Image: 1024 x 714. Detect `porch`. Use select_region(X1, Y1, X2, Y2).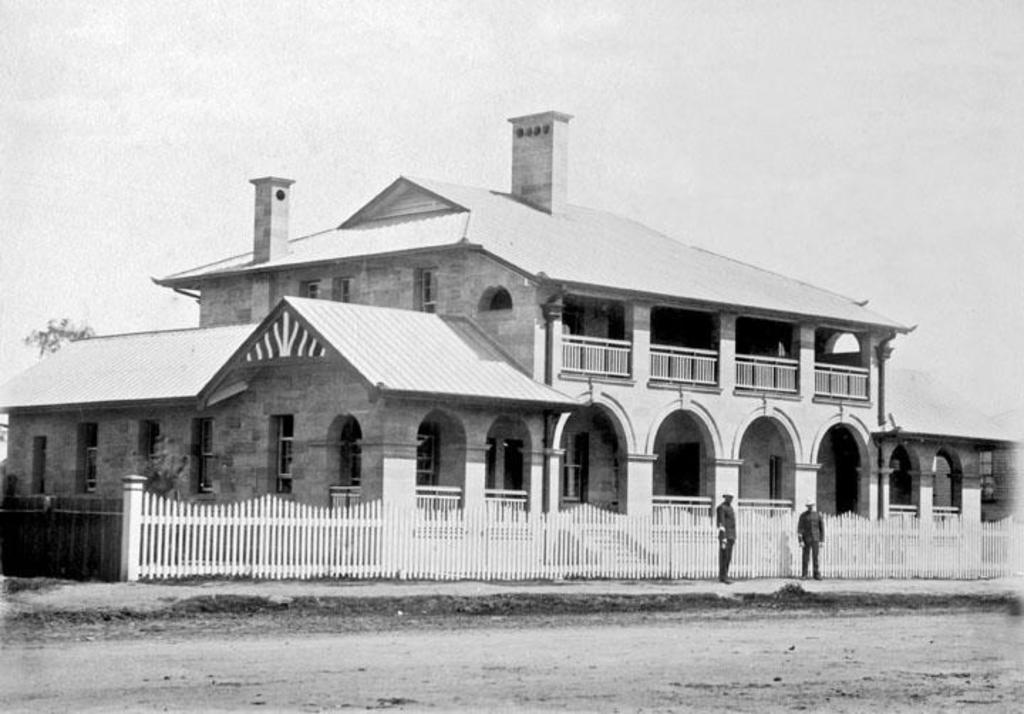
select_region(0, 468, 1023, 582).
